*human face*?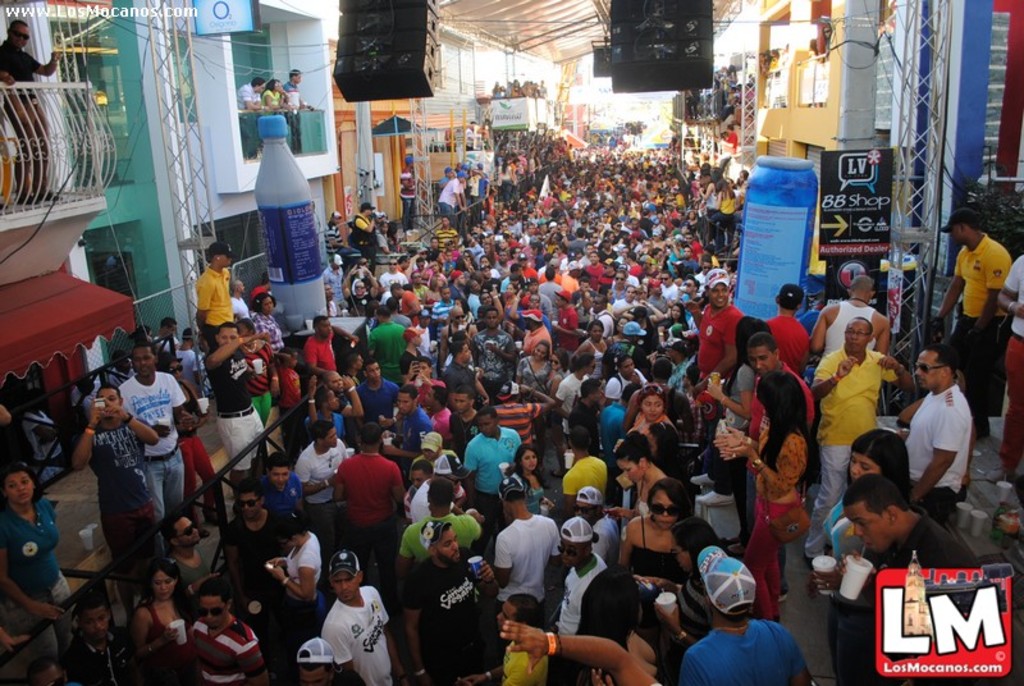
bbox=[398, 394, 410, 415]
